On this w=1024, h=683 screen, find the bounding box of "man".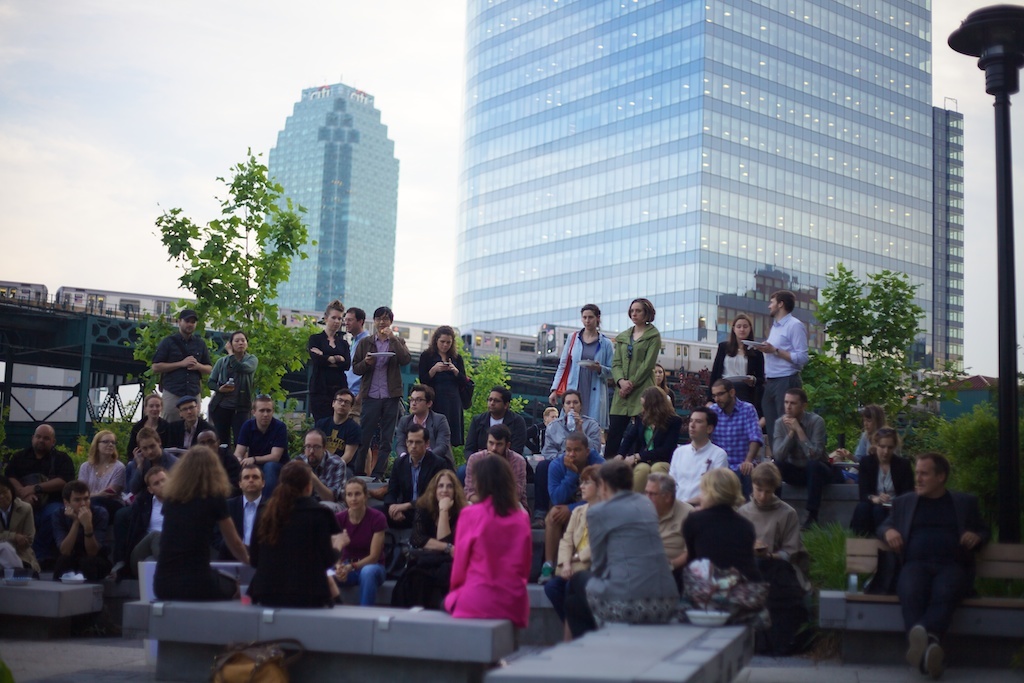
Bounding box: 314, 384, 363, 469.
